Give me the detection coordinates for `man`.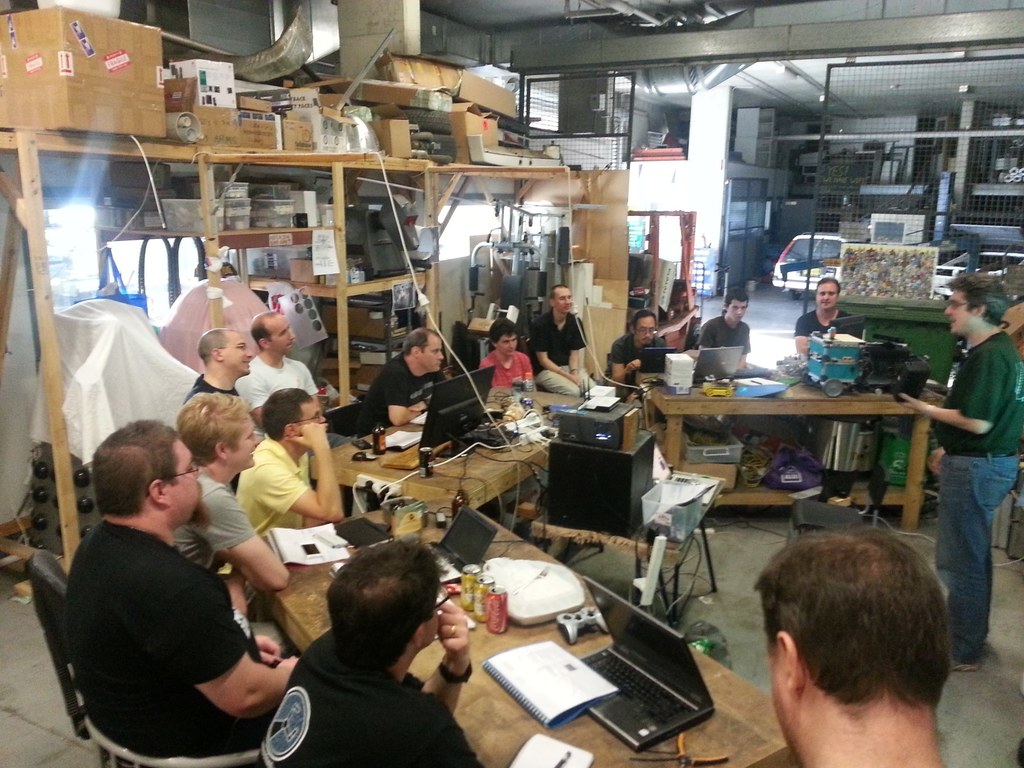
(700, 289, 753, 374).
